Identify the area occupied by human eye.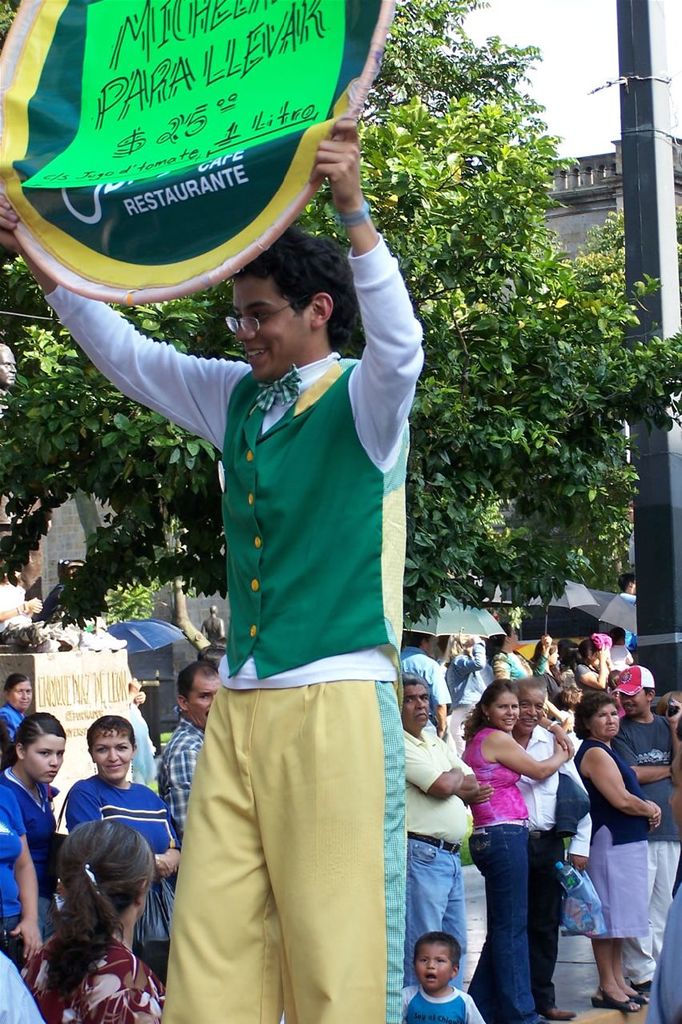
Area: (x1=255, y1=311, x2=271, y2=320).
